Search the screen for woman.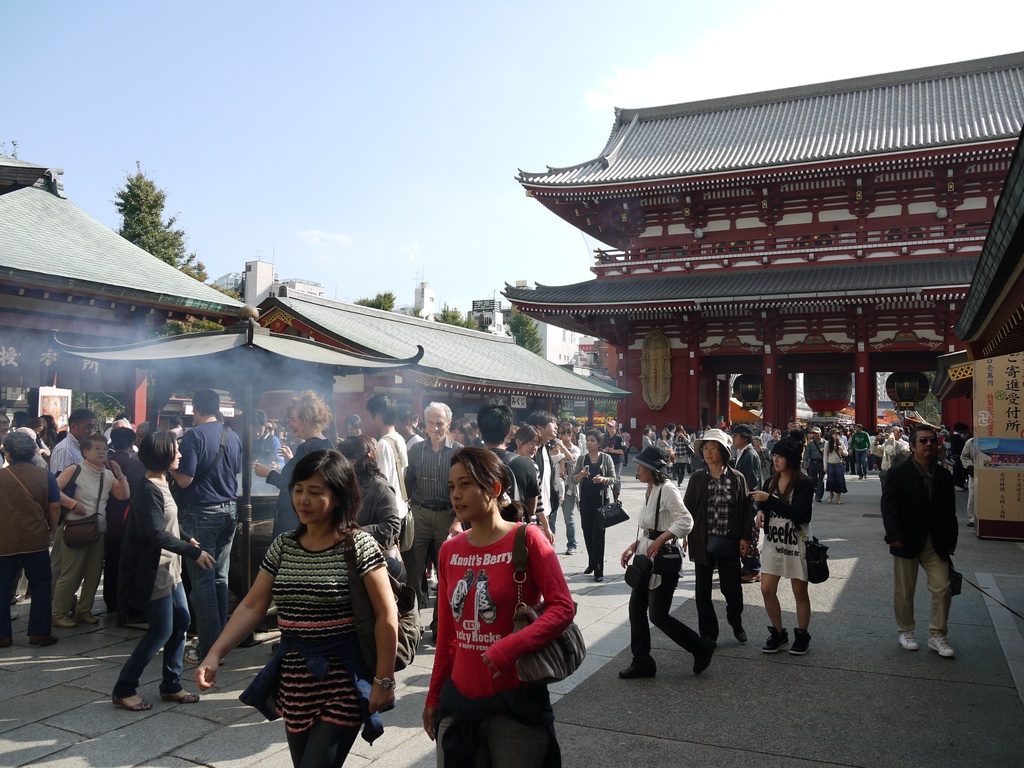
Found at [250, 387, 336, 655].
